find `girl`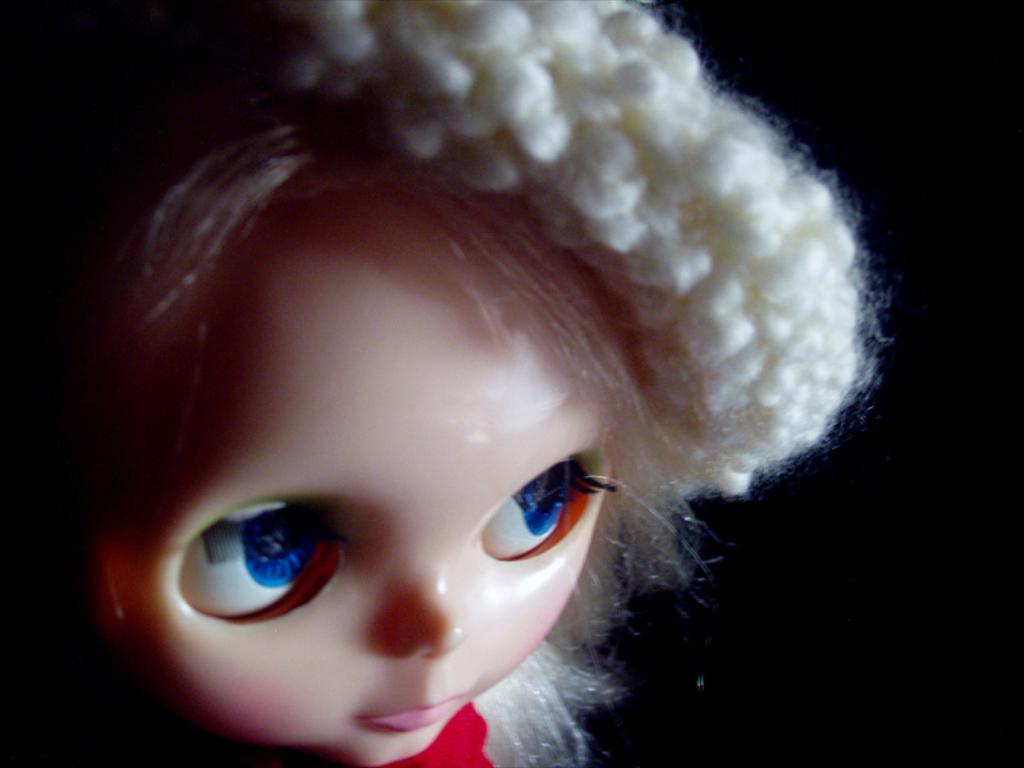
pyautogui.locateOnScreen(1, 3, 896, 767)
